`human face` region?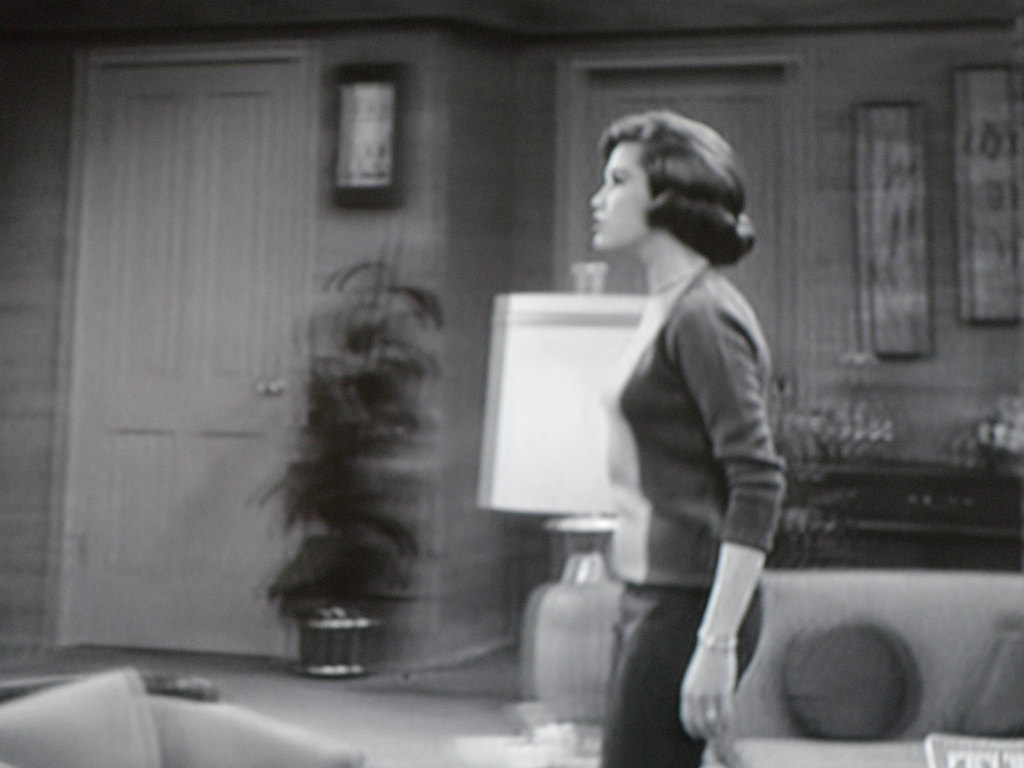
BBox(588, 145, 654, 245)
